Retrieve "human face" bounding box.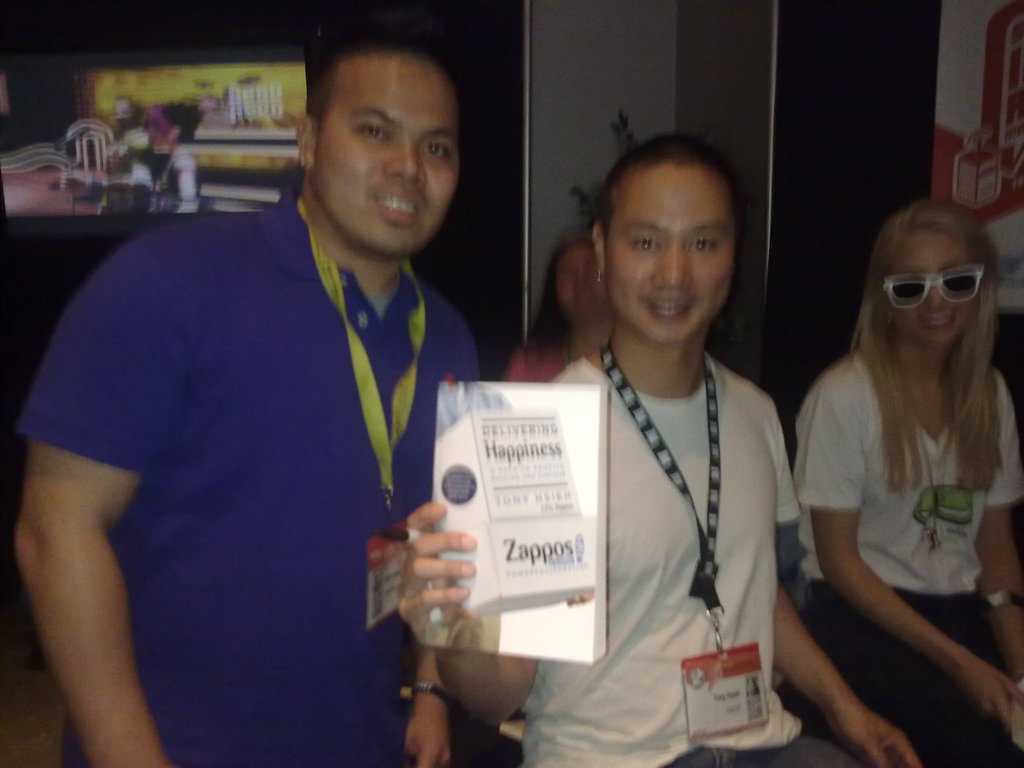
Bounding box: crop(609, 168, 733, 339).
